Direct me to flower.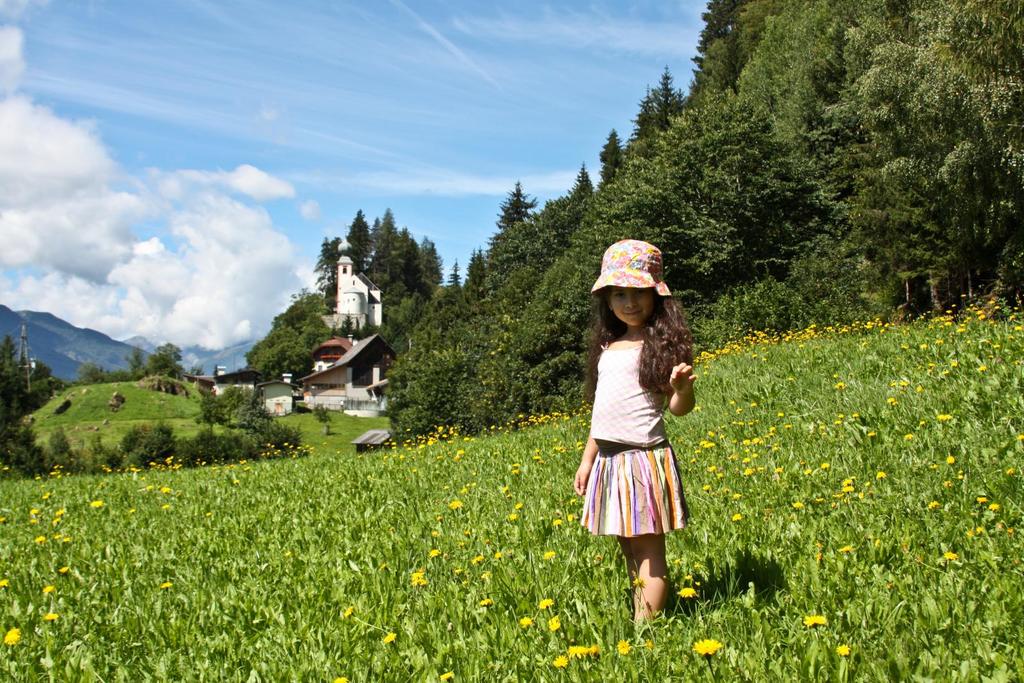
Direction: [410, 572, 426, 583].
